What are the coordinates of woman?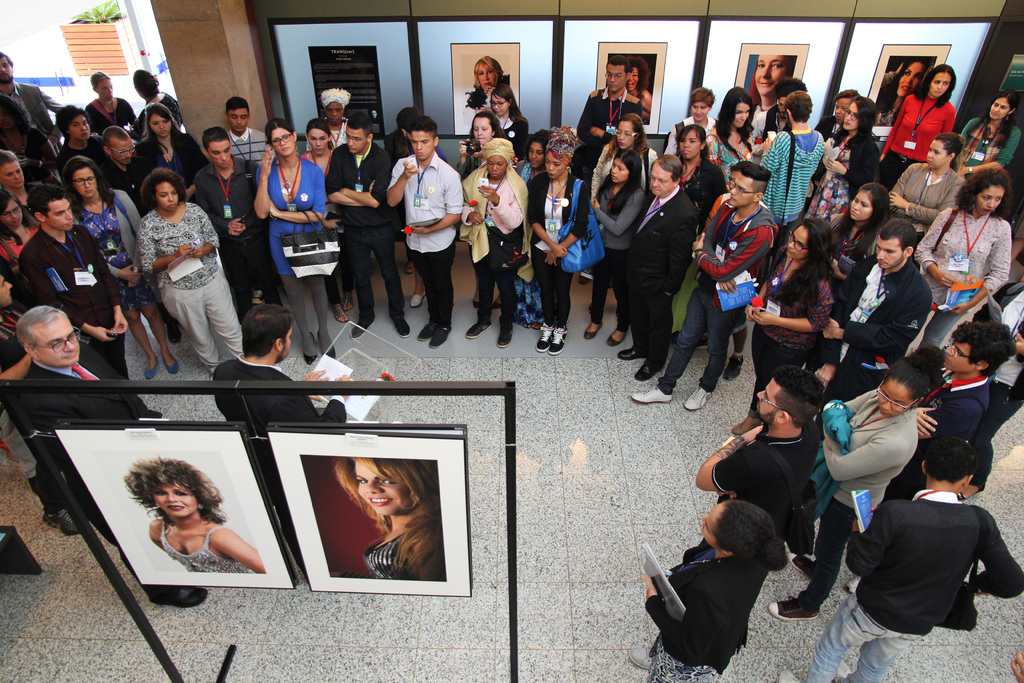
[584, 113, 666, 286].
